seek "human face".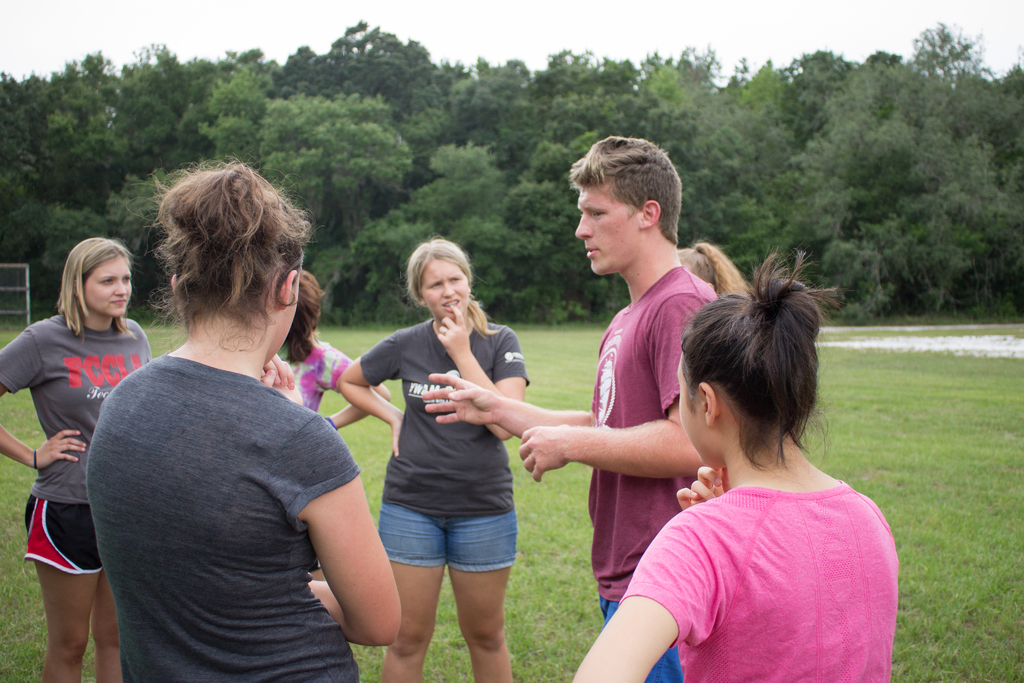
rect(84, 255, 136, 317).
